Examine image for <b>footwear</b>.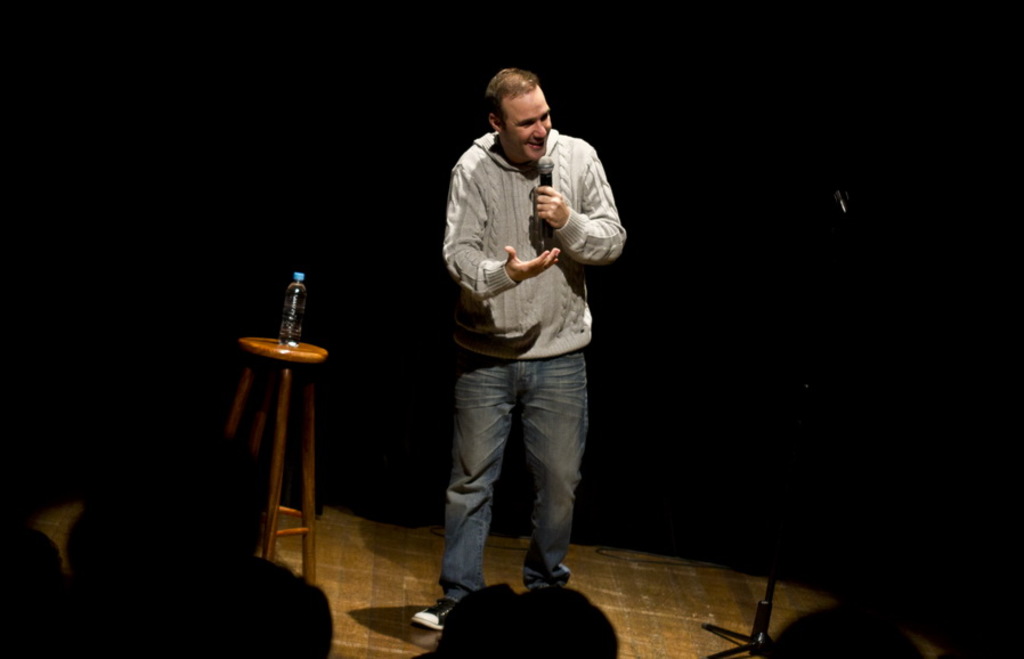
Examination result: bbox=[414, 594, 458, 633].
